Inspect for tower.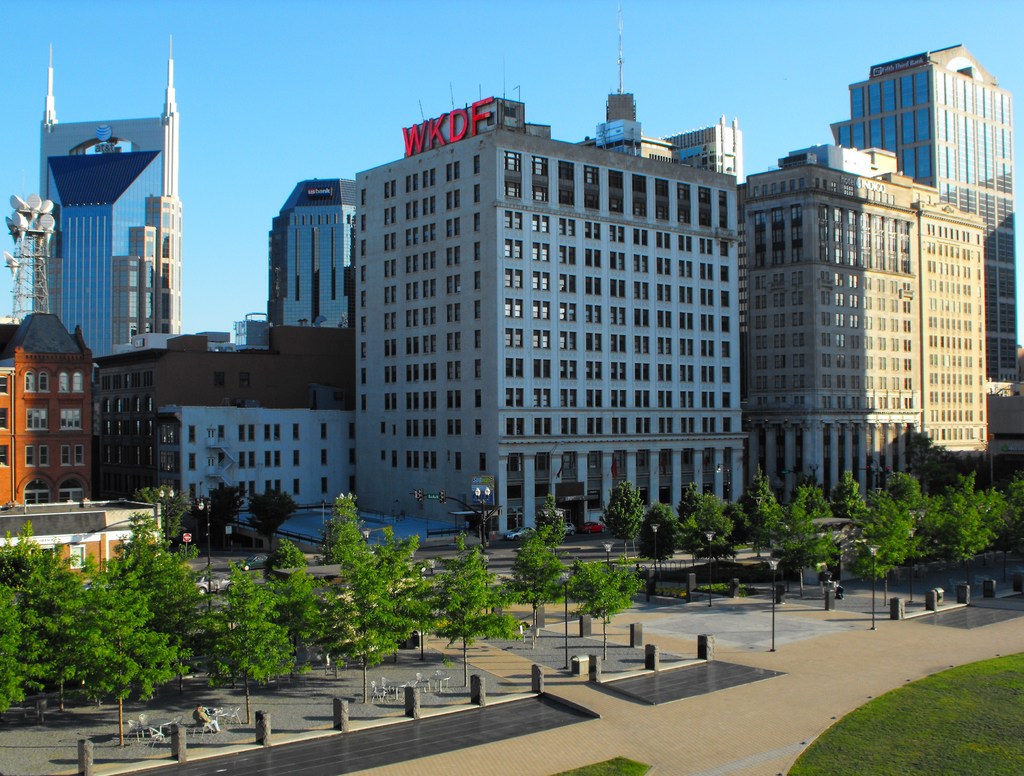
Inspection: select_region(40, 39, 184, 380).
